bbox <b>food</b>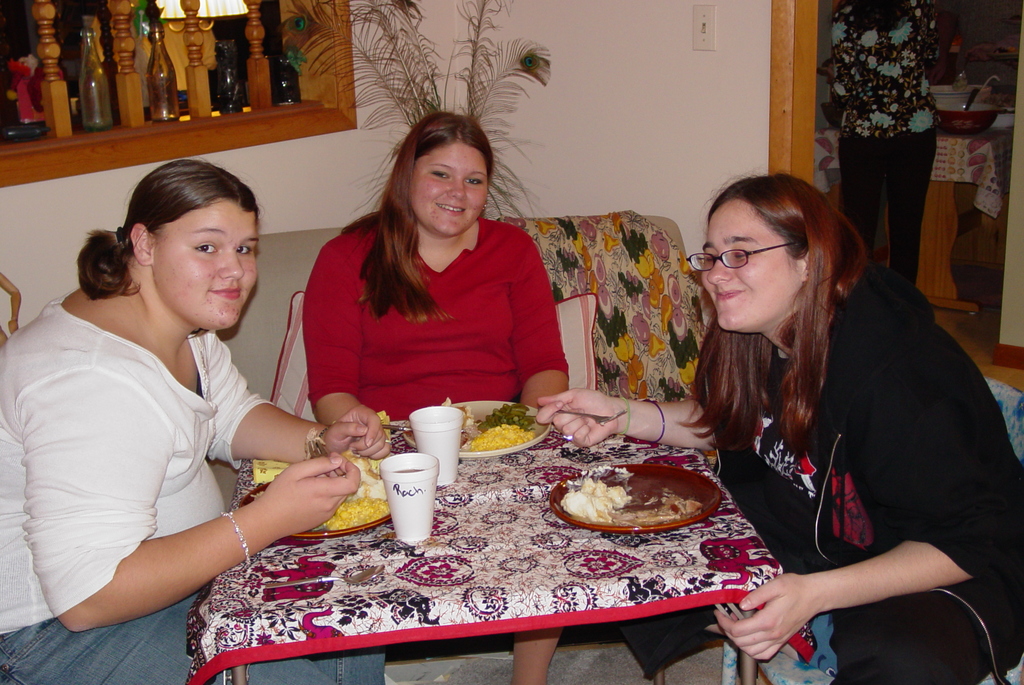
301:427:326:461
